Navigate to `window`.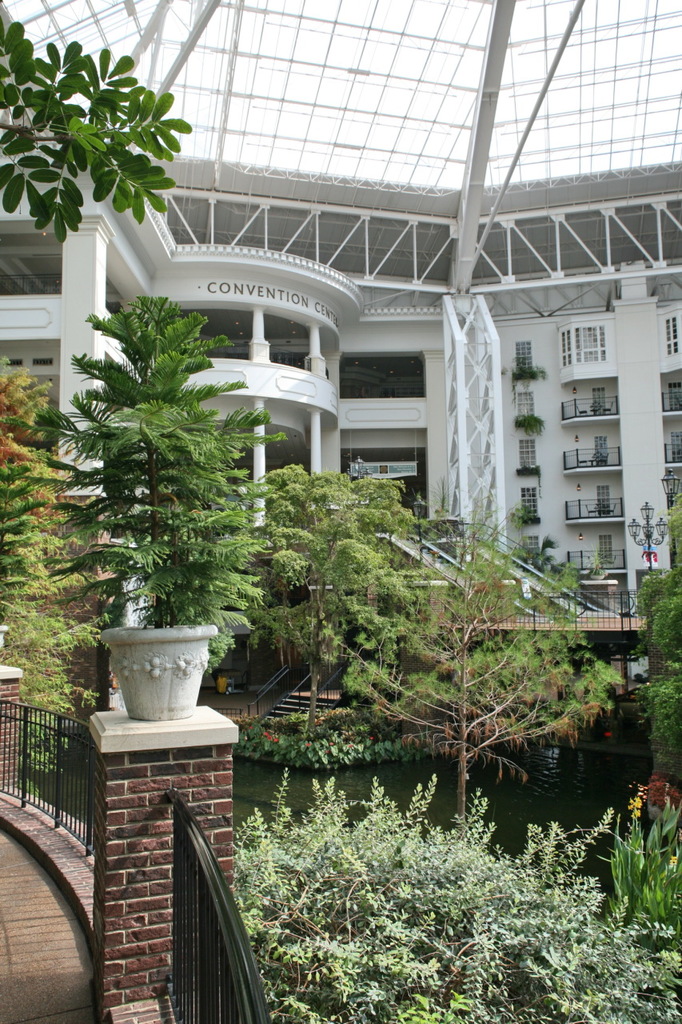
Navigation target: (656, 302, 681, 366).
